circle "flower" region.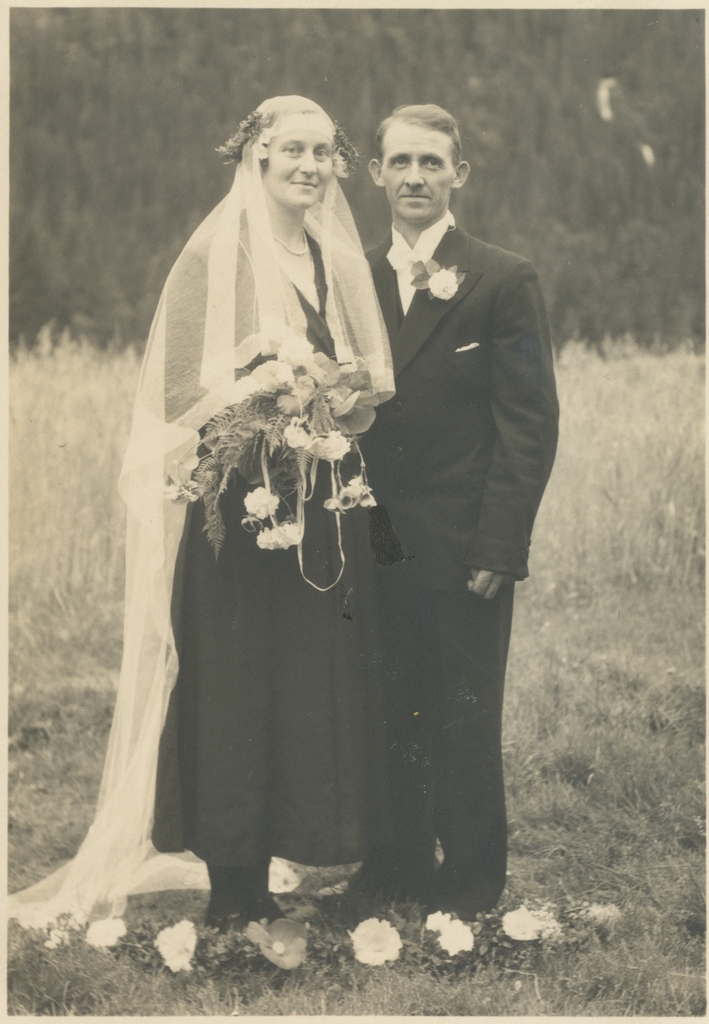
Region: <bbox>334, 155, 354, 178</bbox>.
